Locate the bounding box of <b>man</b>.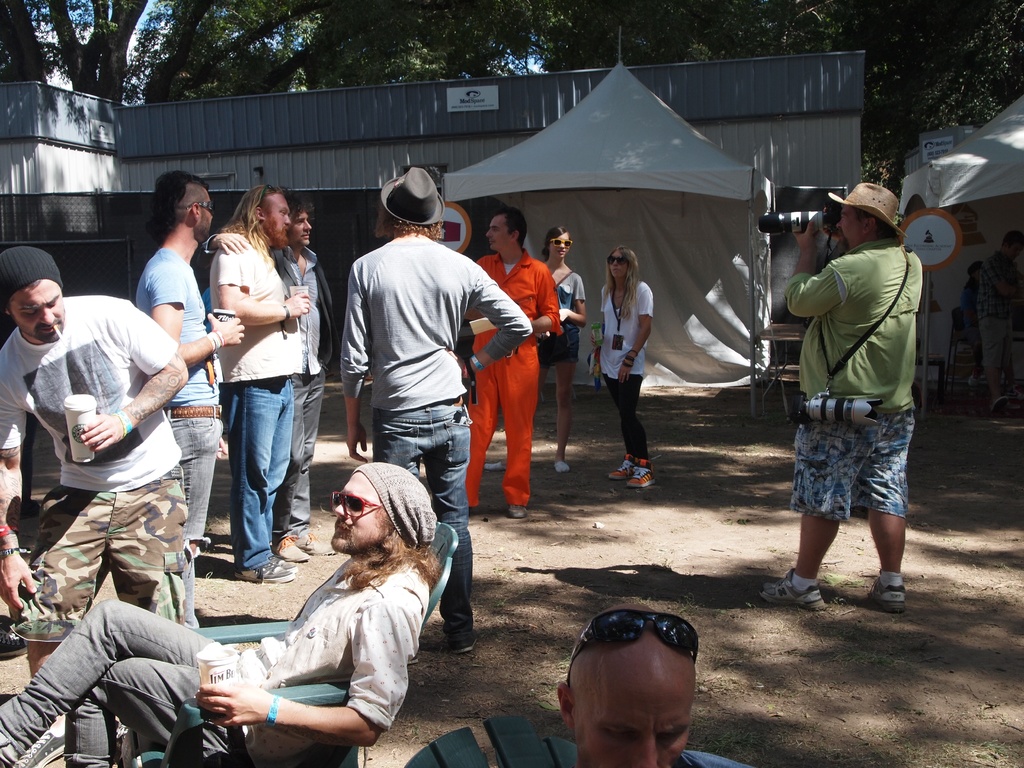
Bounding box: [left=466, top=209, right=558, bottom=518].
